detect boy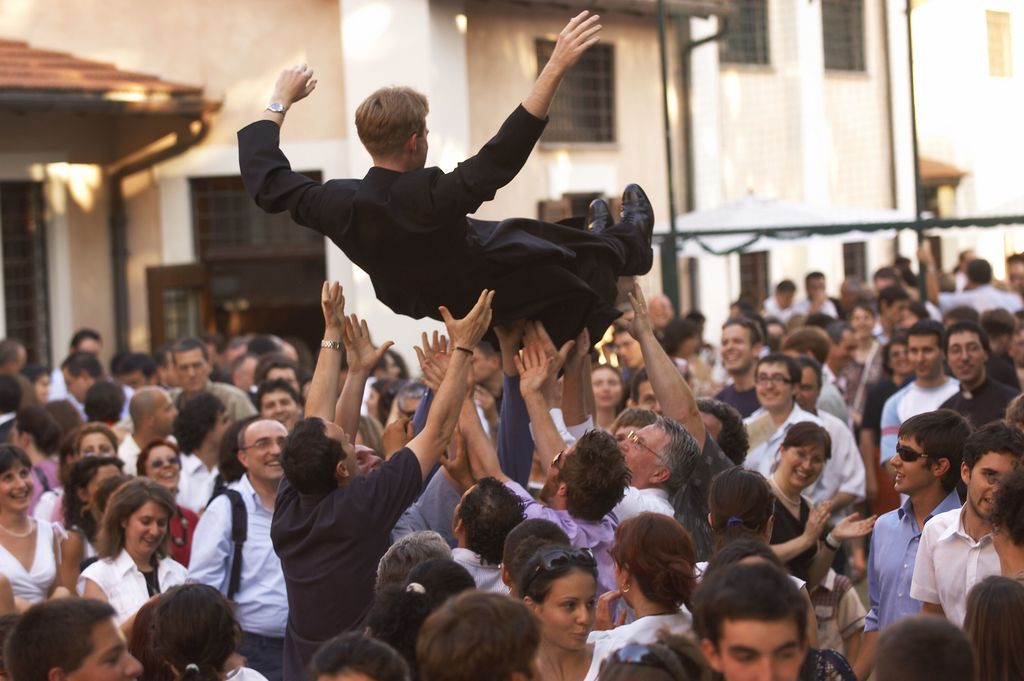
l=860, t=407, r=976, b=672
